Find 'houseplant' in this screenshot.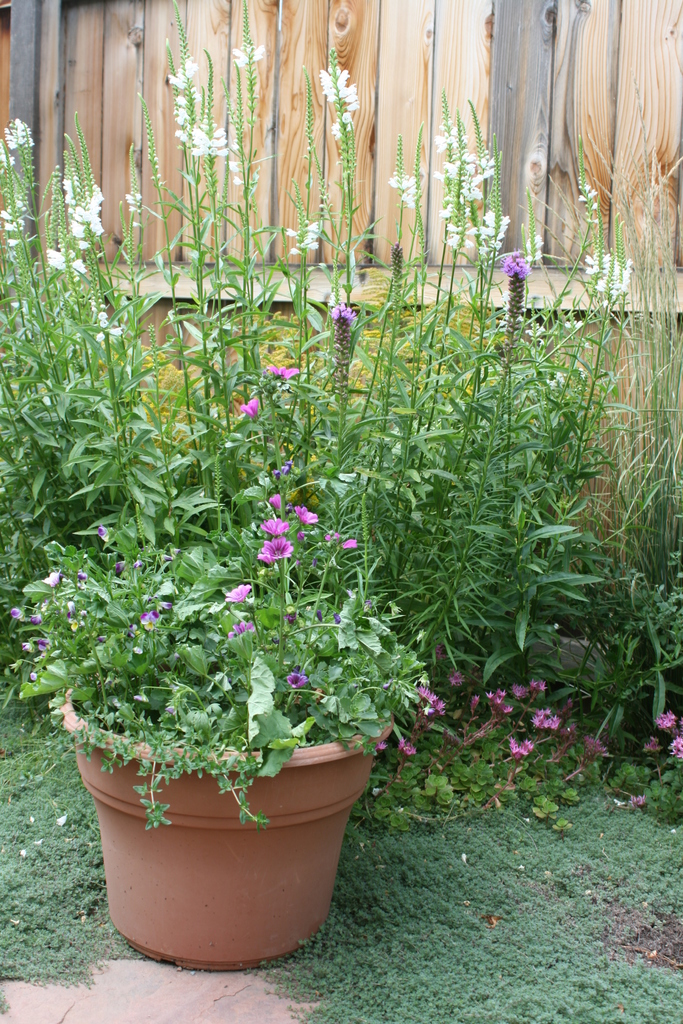
The bounding box for 'houseplant' is {"x1": 2, "y1": 356, "x2": 452, "y2": 960}.
